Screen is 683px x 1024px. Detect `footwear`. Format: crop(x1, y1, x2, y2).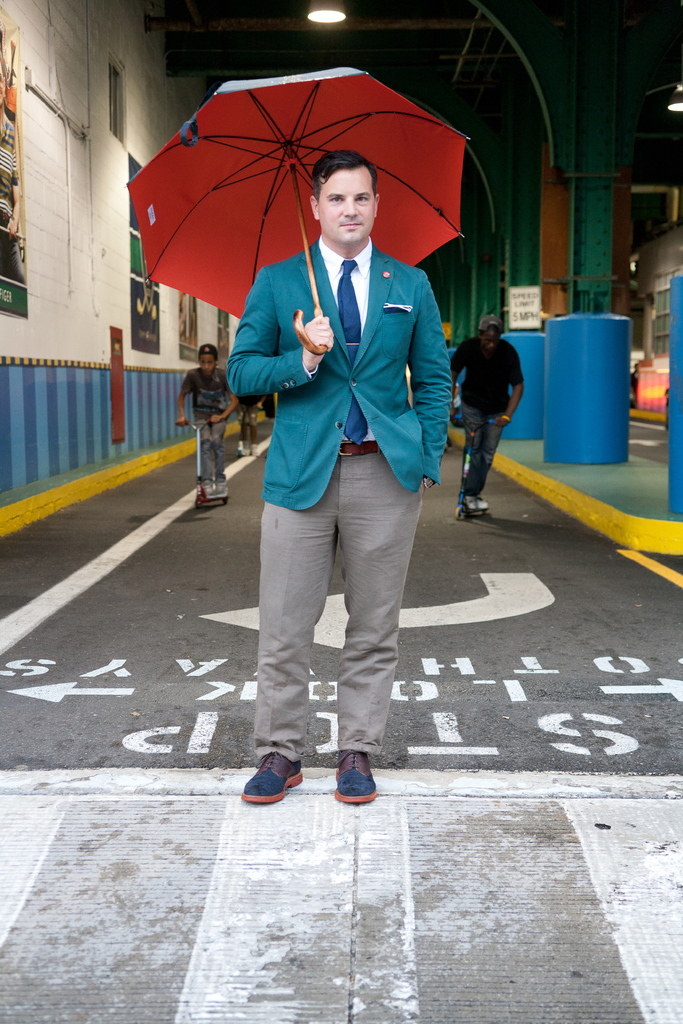
crop(250, 443, 259, 458).
